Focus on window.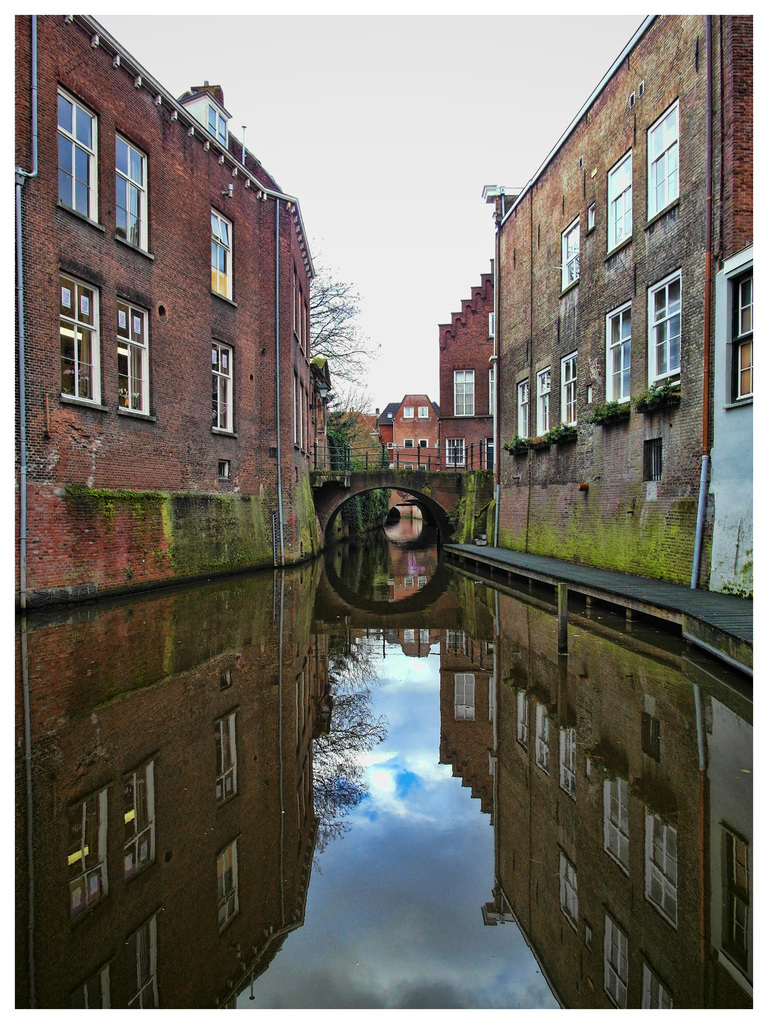
Focused at (402,407,413,421).
